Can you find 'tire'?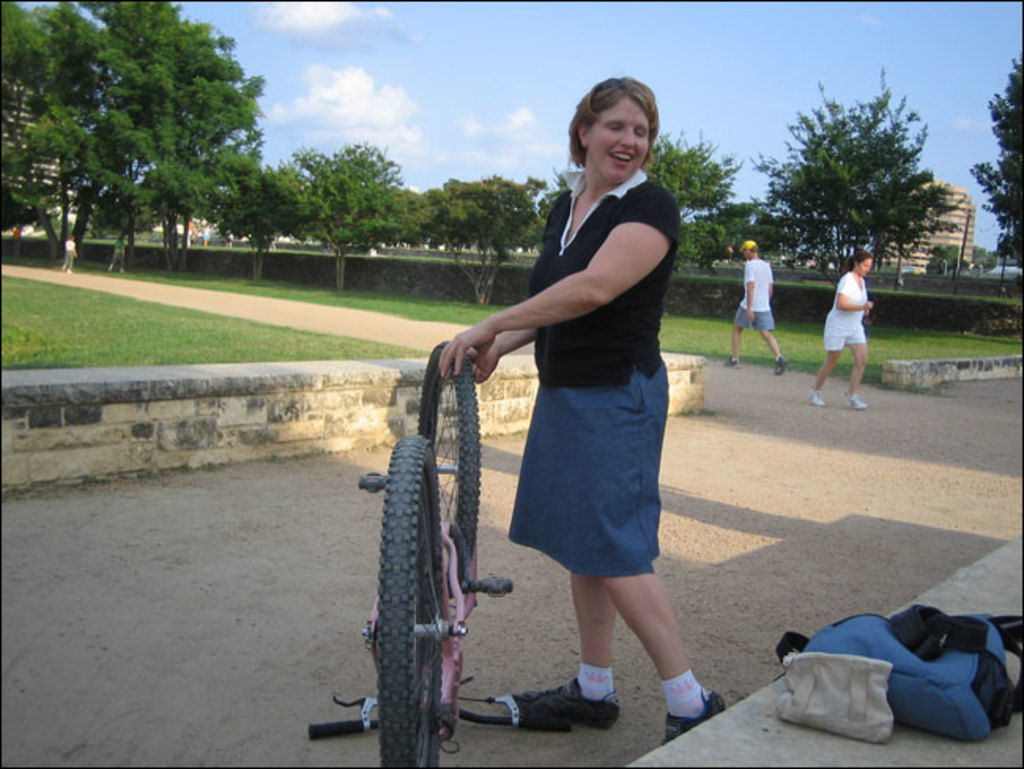
Yes, bounding box: 367, 465, 503, 747.
